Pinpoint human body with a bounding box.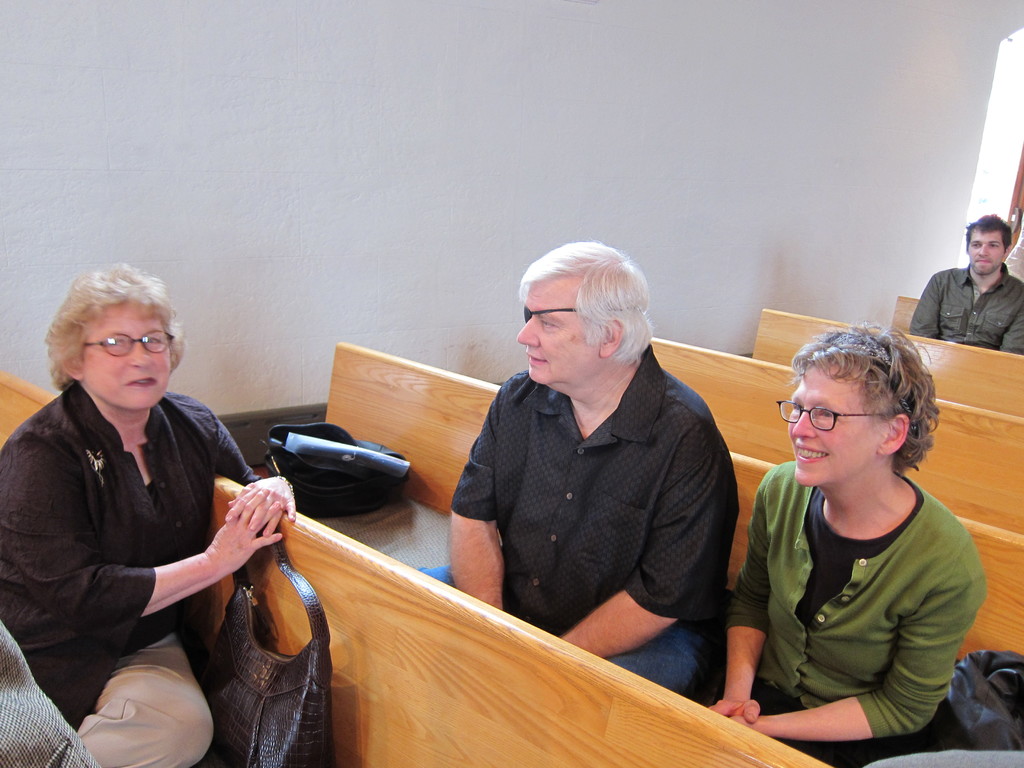
<box>420,243,739,698</box>.
